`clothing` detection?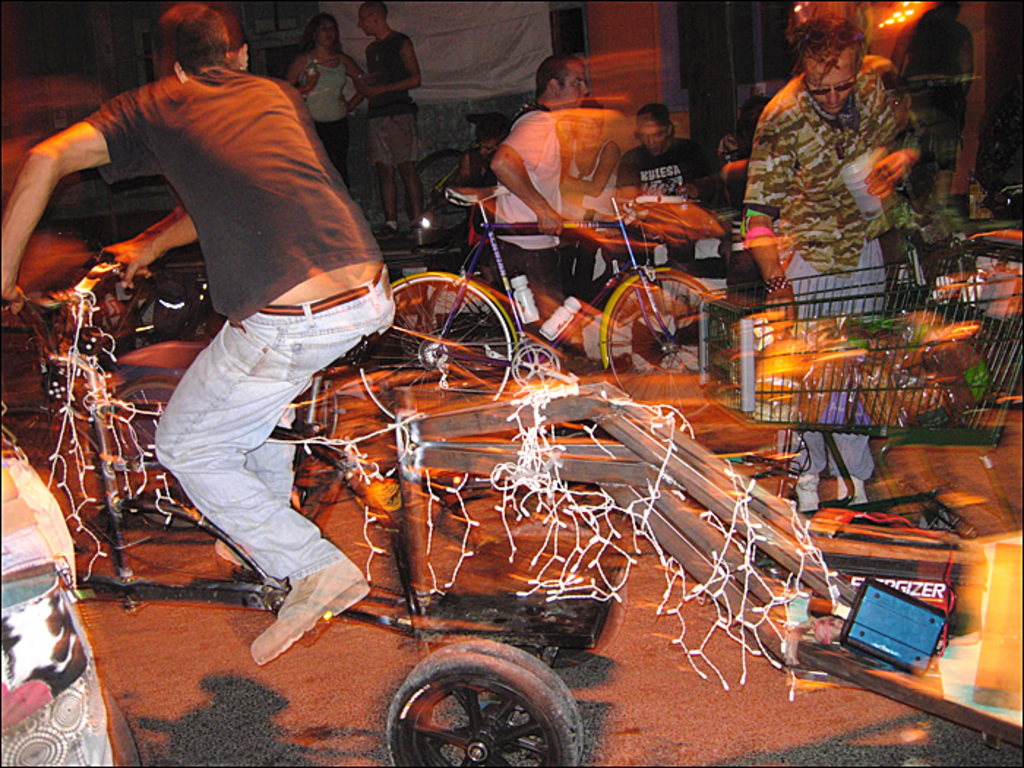
crop(293, 48, 354, 196)
